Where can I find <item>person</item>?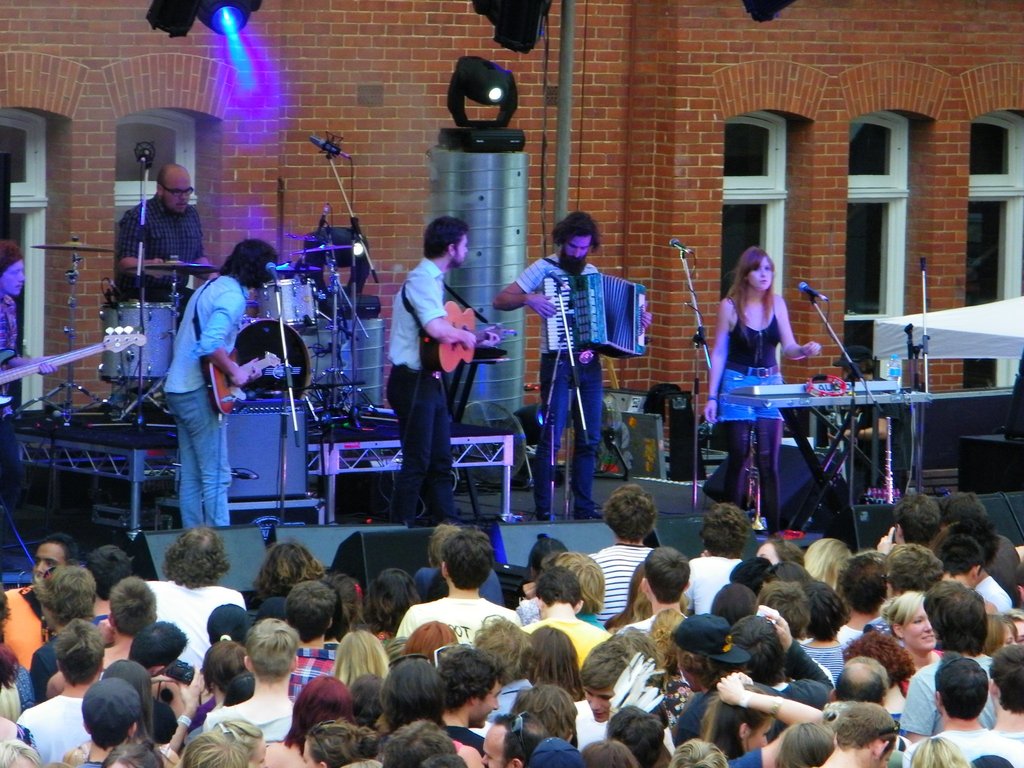
You can find it at {"x1": 491, "y1": 218, "x2": 662, "y2": 518}.
